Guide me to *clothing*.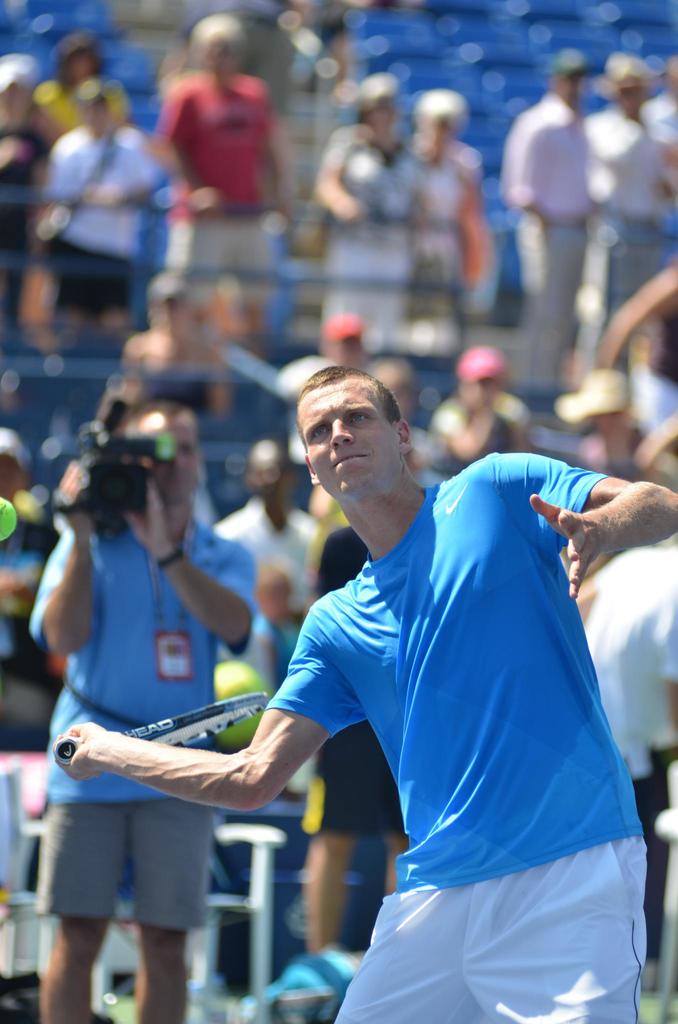
Guidance: <region>590, 108, 667, 335</region>.
